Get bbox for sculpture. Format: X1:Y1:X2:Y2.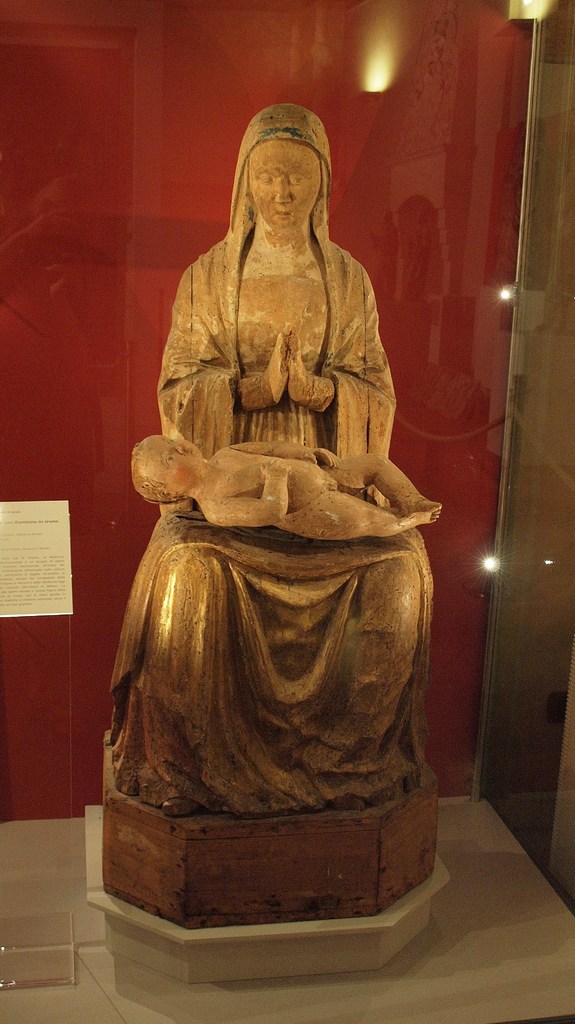
105:104:451:822.
